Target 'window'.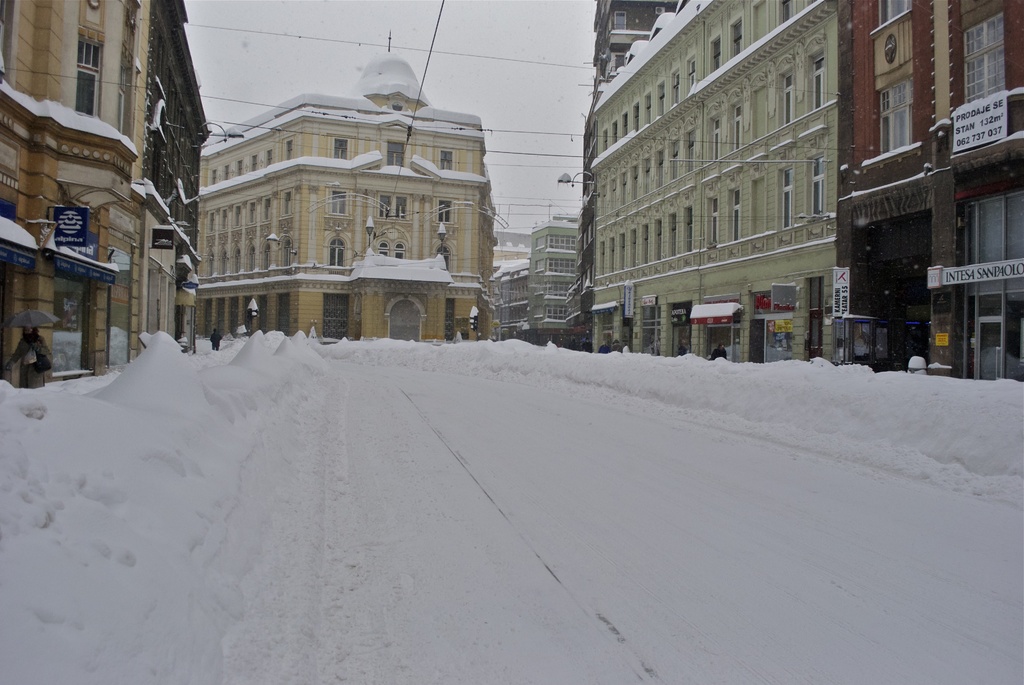
Target region: left=328, top=238, right=346, bottom=269.
